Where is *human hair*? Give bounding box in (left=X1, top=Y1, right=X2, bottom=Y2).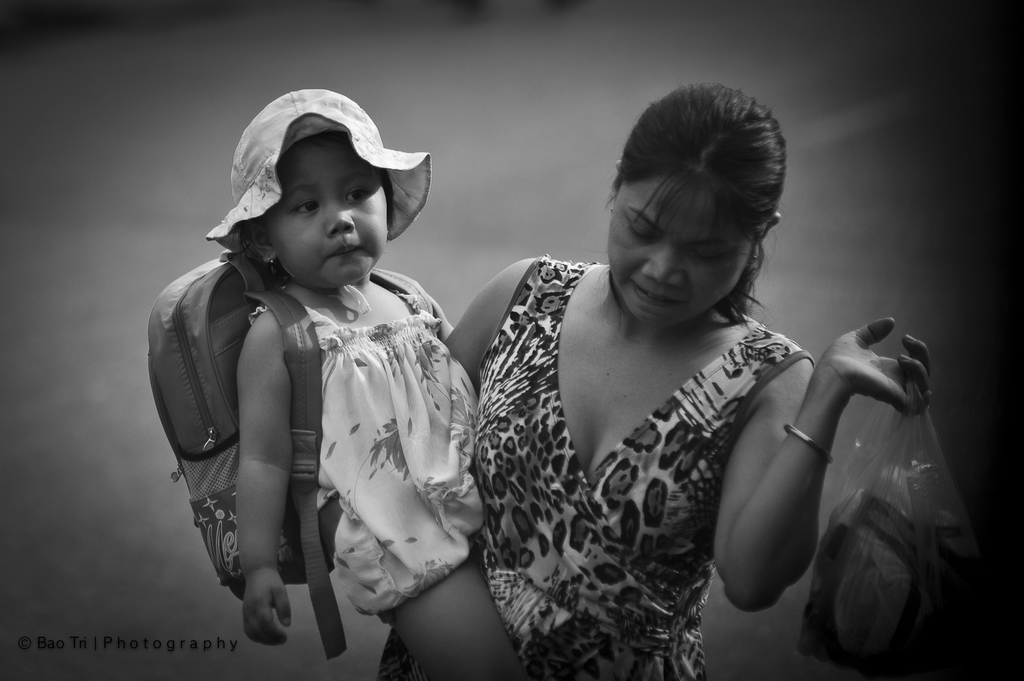
(left=603, top=75, right=796, bottom=302).
